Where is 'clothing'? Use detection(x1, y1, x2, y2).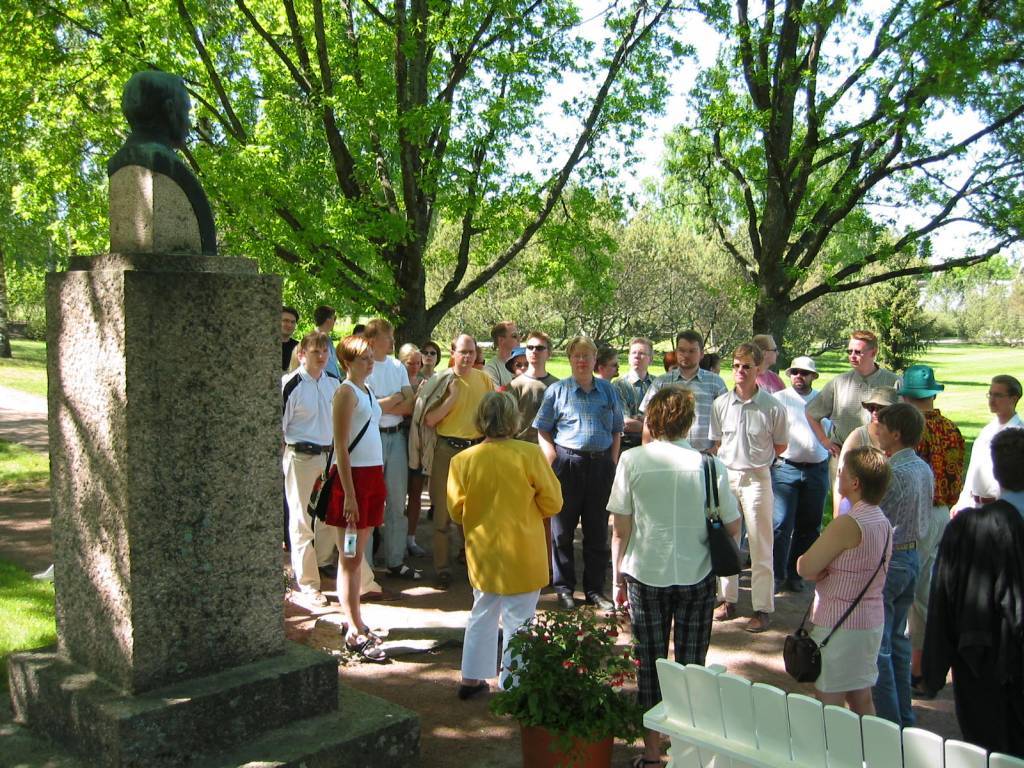
detection(319, 376, 390, 528).
